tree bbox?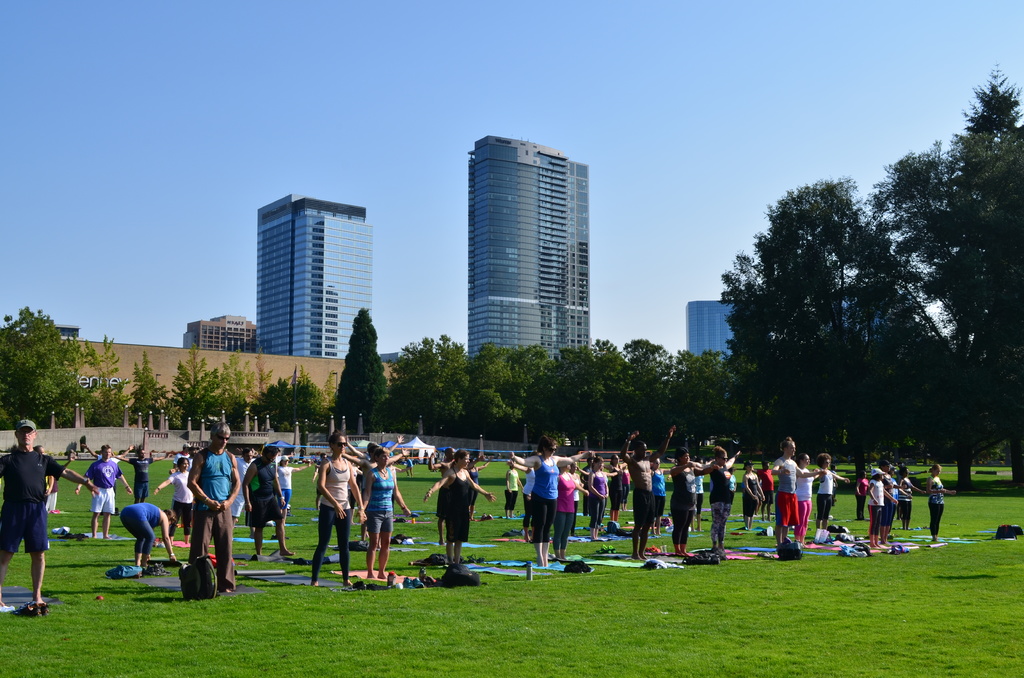
(left=867, top=58, right=1022, bottom=499)
